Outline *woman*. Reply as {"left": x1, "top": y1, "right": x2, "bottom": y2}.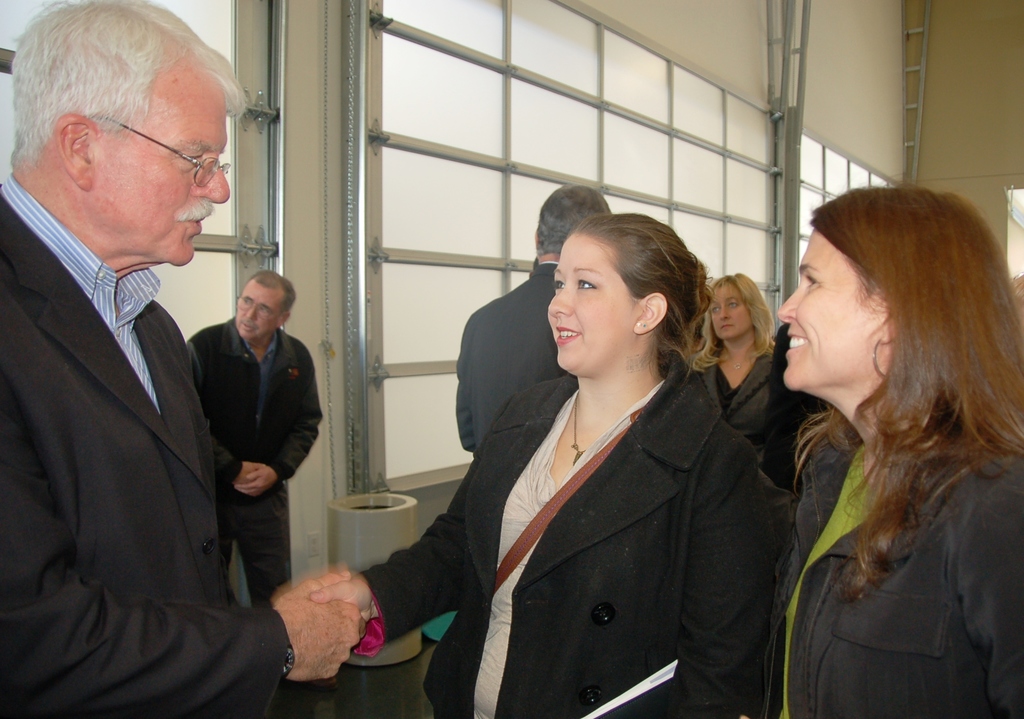
{"left": 684, "top": 270, "right": 783, "bottom": 510}.
